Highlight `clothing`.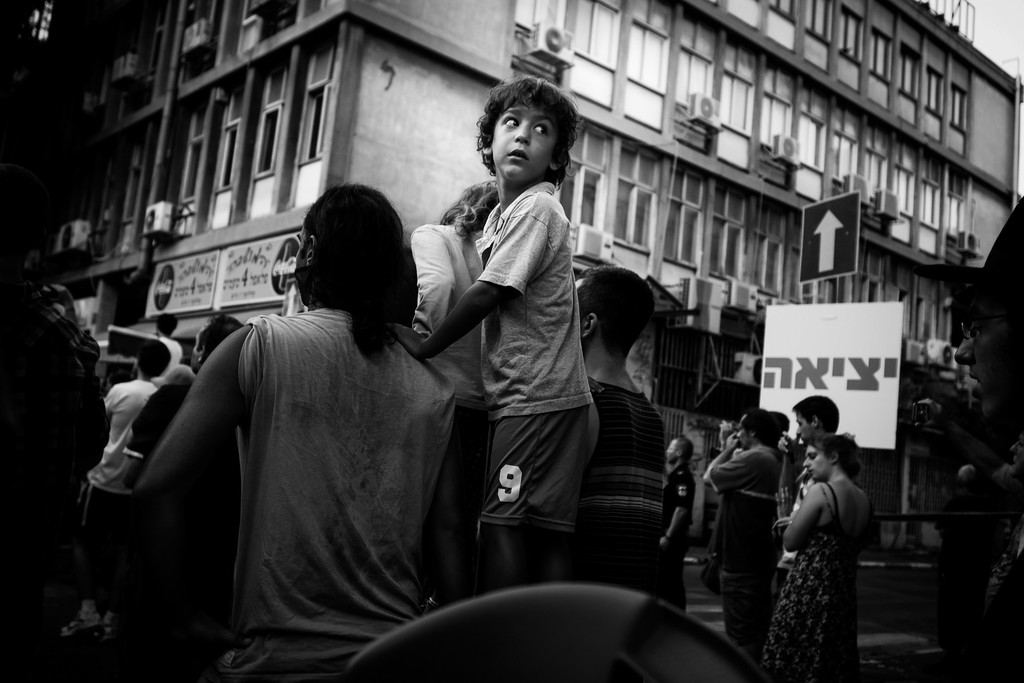
Highlighted region: rect(218, 302, 456, 676).
